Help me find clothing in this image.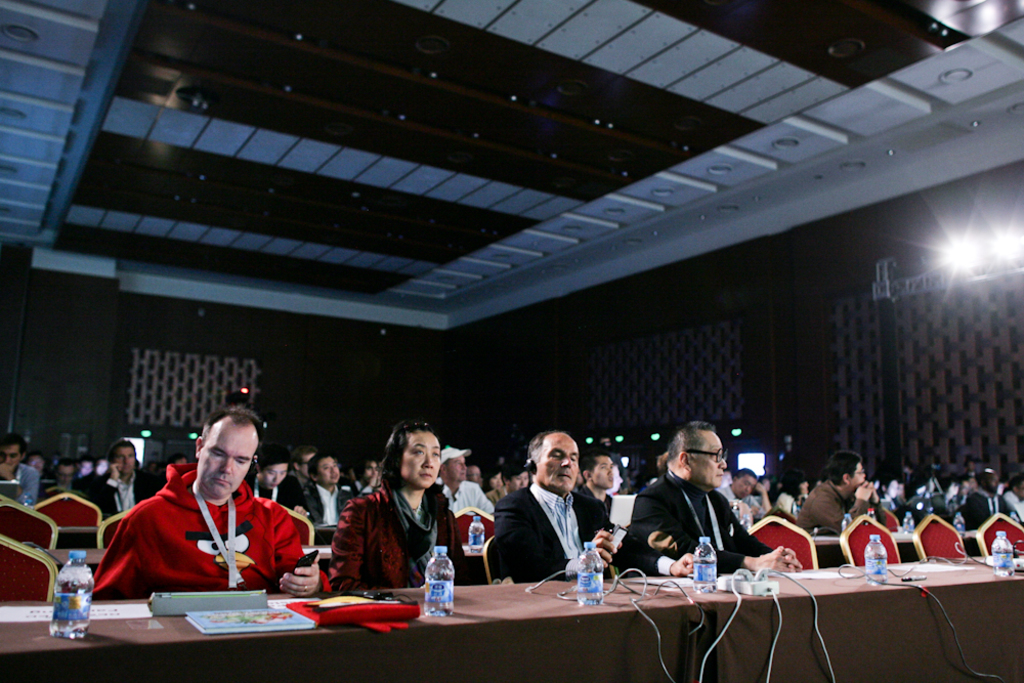
Found it: detection(578, 488, 620, 505).
